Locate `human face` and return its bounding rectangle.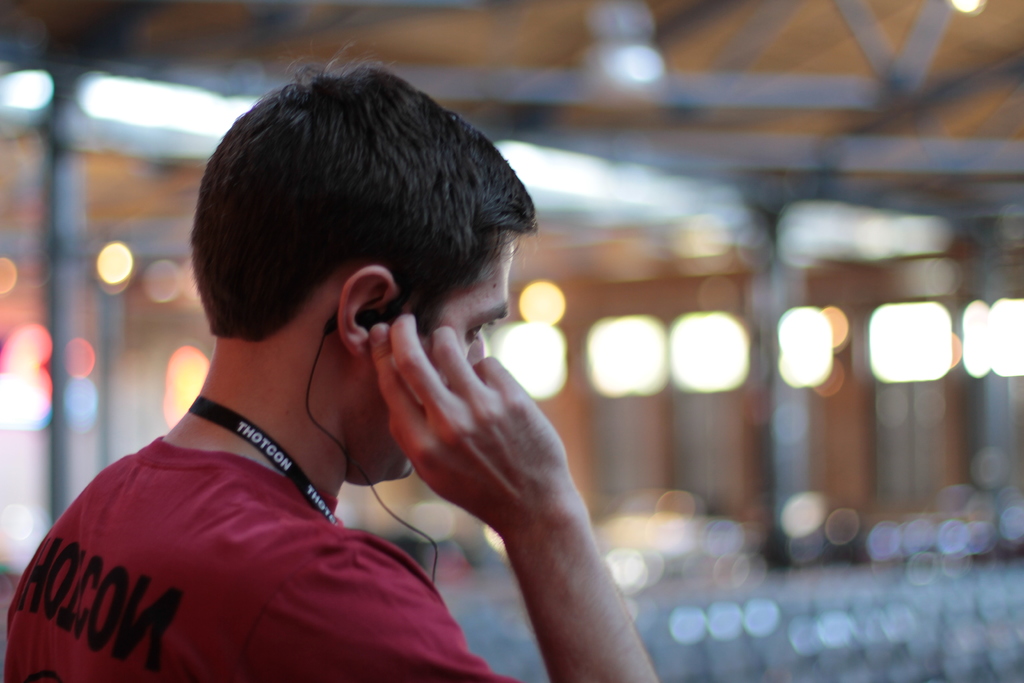
left=369, top=239, right=509, bottom=479.
